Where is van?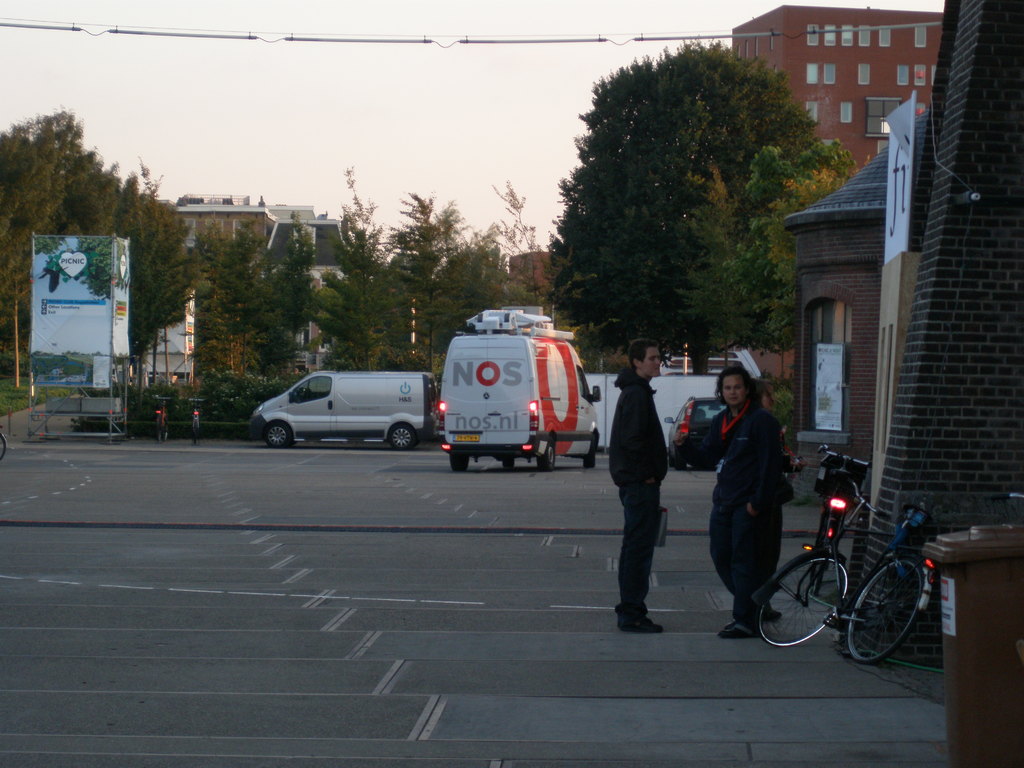
[436, 307, 604, 471].
